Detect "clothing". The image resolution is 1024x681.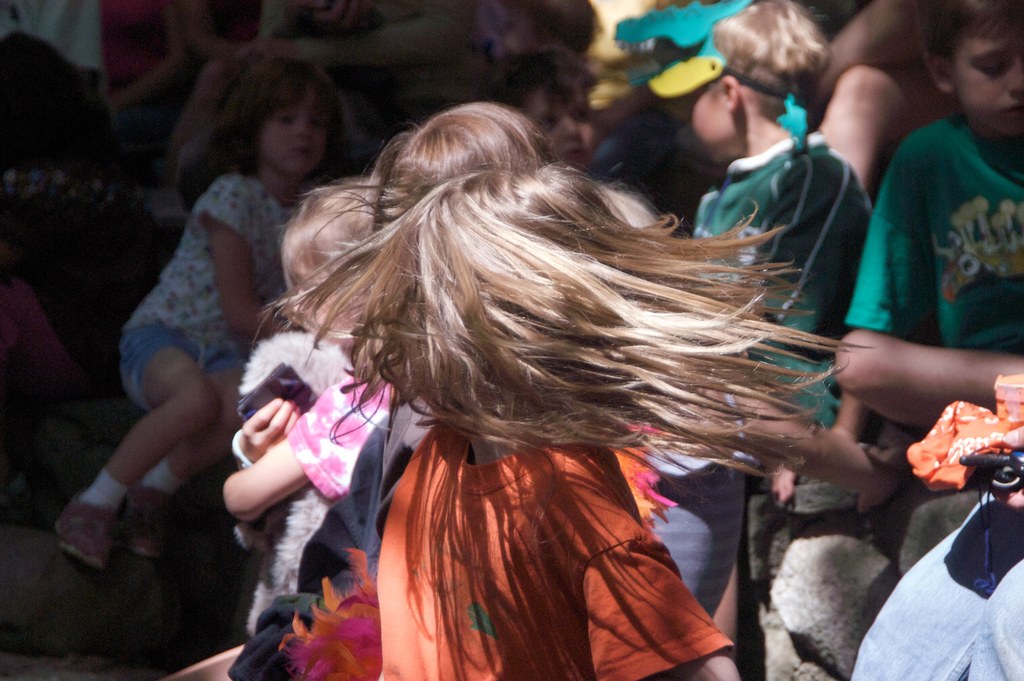
100,0,188,180.
